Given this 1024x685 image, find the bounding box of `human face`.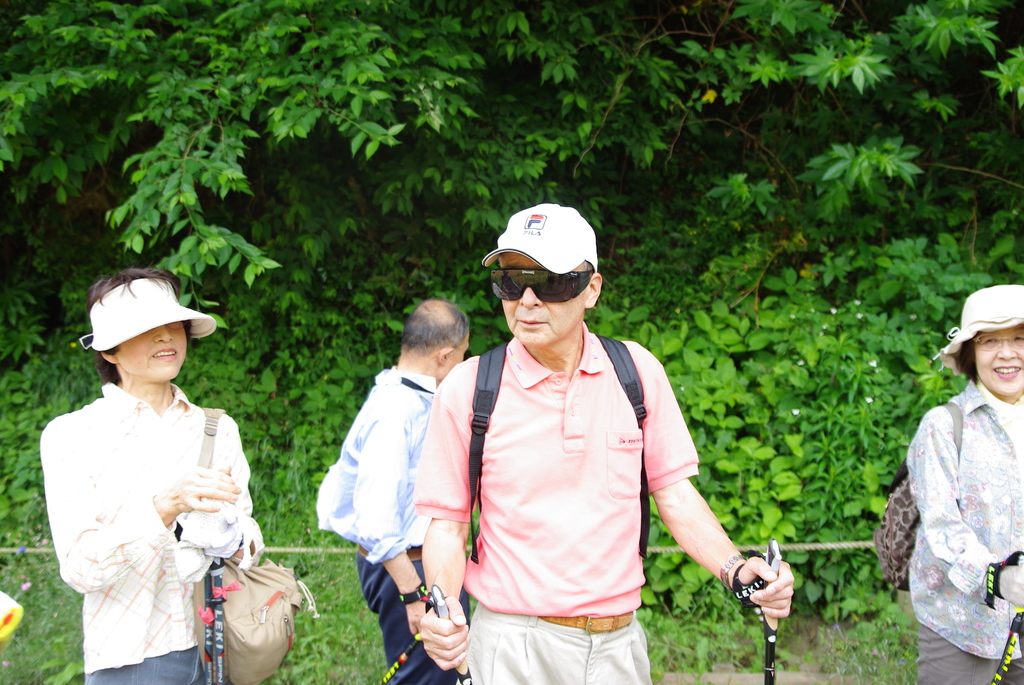
[x1=488, y1=253, x2=582, y2=350].
